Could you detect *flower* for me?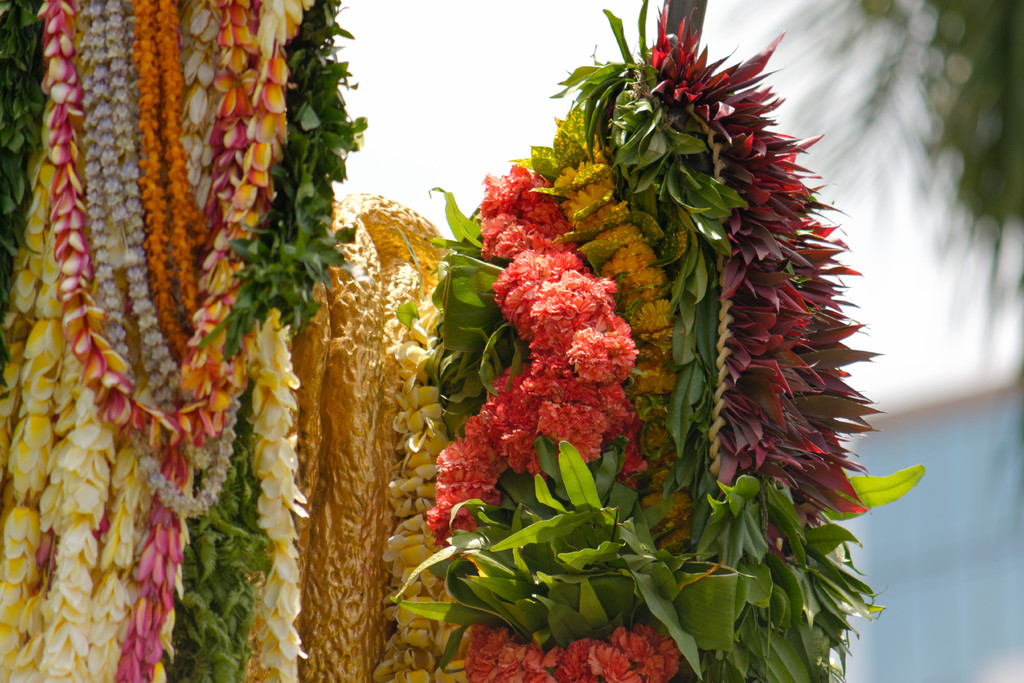
Detection result: 568 157 691 403.
